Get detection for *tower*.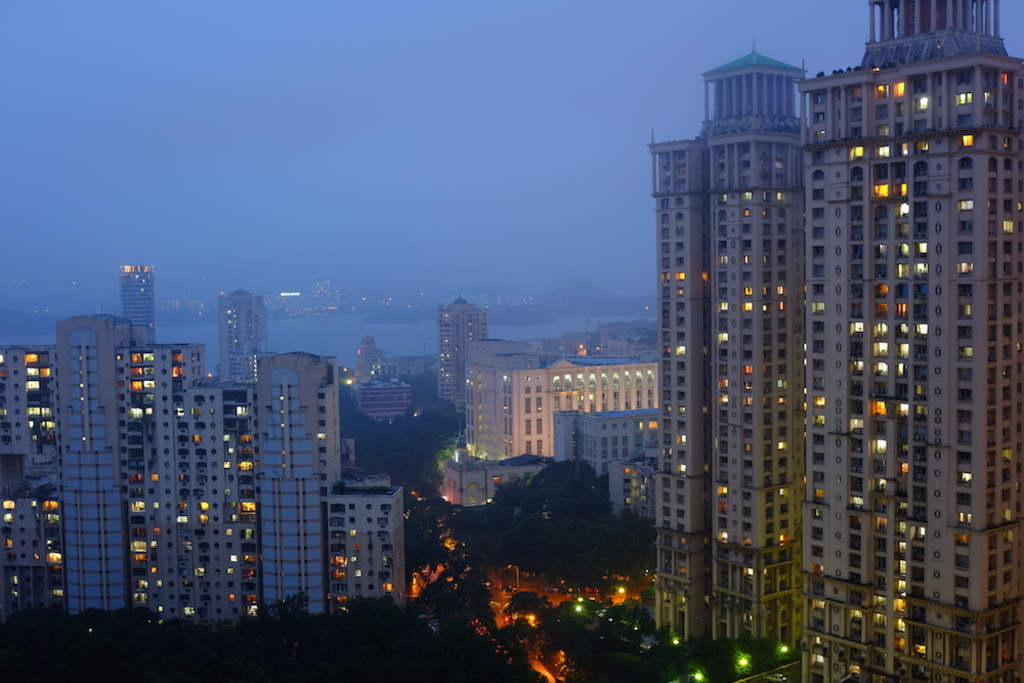
Detection: bbox(435, 288, 493, 402).
